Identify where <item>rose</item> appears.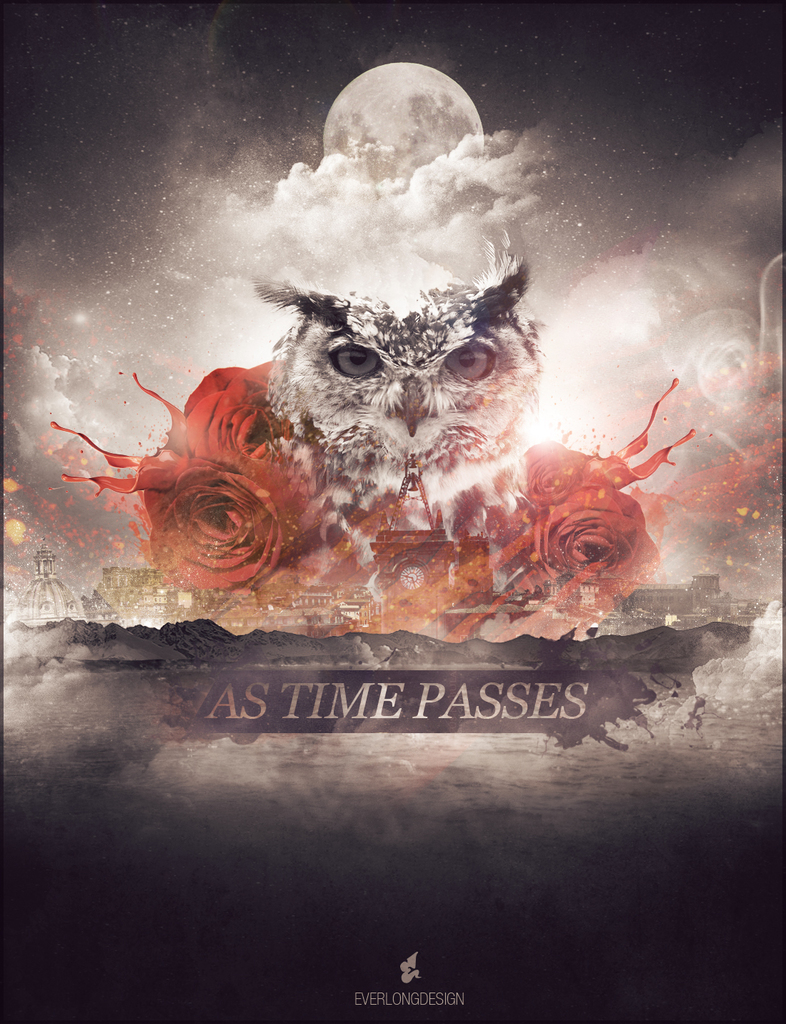
Appears at [520, 439, 595, 510].
